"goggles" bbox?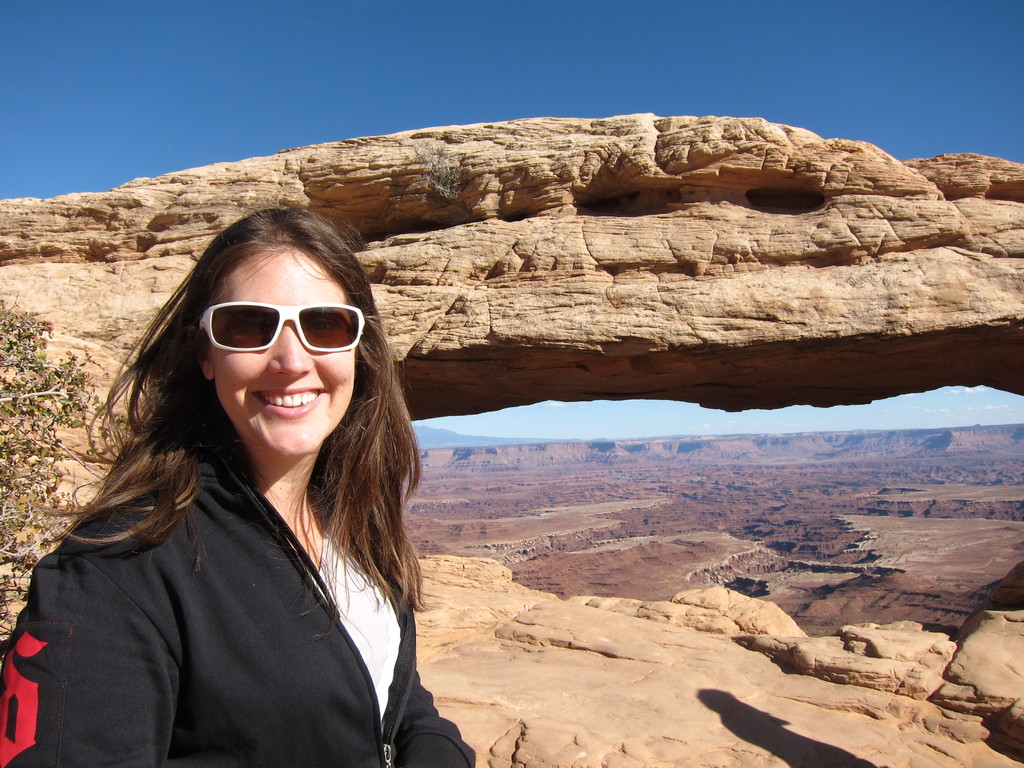
(183, 292, 369, 371)
